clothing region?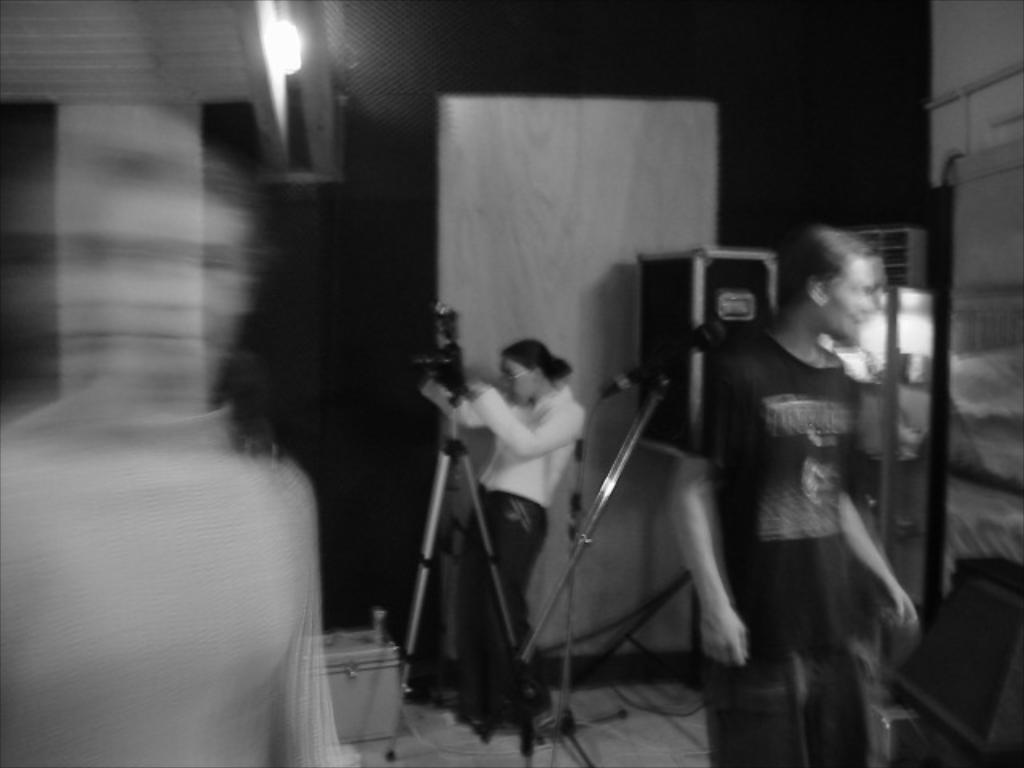
detection(685, 630, 896, 765)
